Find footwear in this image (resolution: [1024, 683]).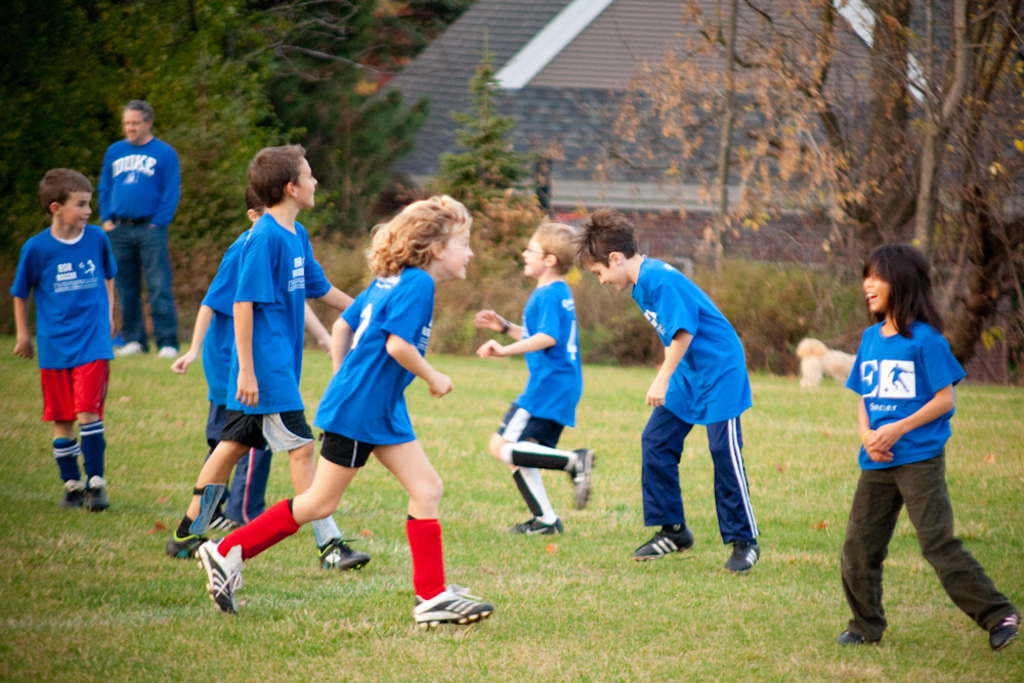
bbox=[215, 512, 240, 529].
